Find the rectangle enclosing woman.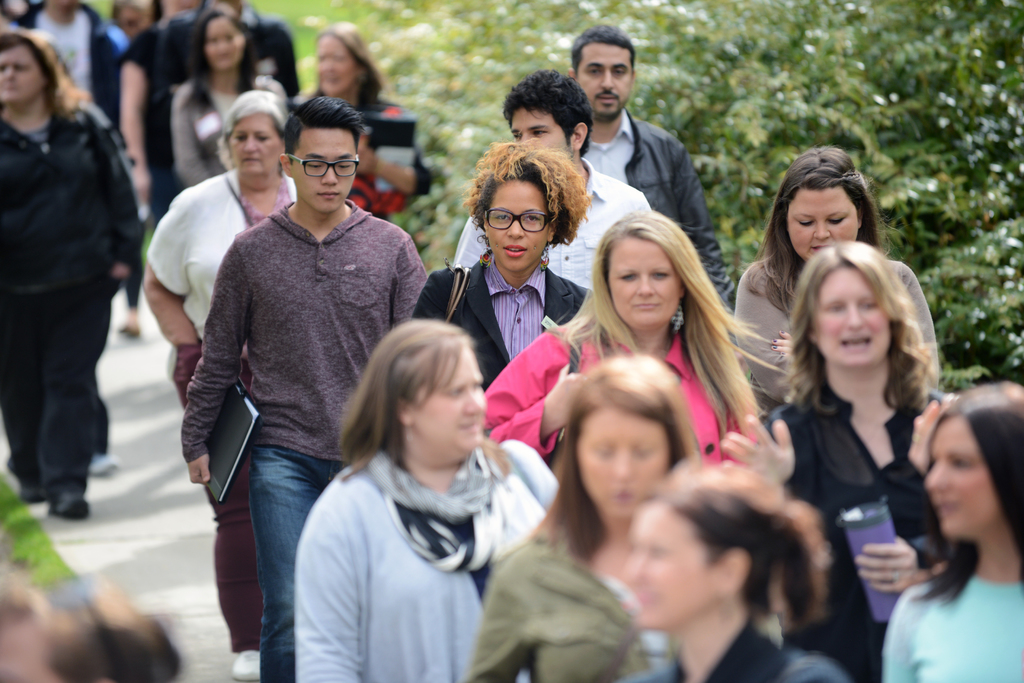
{"x1": 287, "y1": 319, "x2": 561, "y2": 682}.
